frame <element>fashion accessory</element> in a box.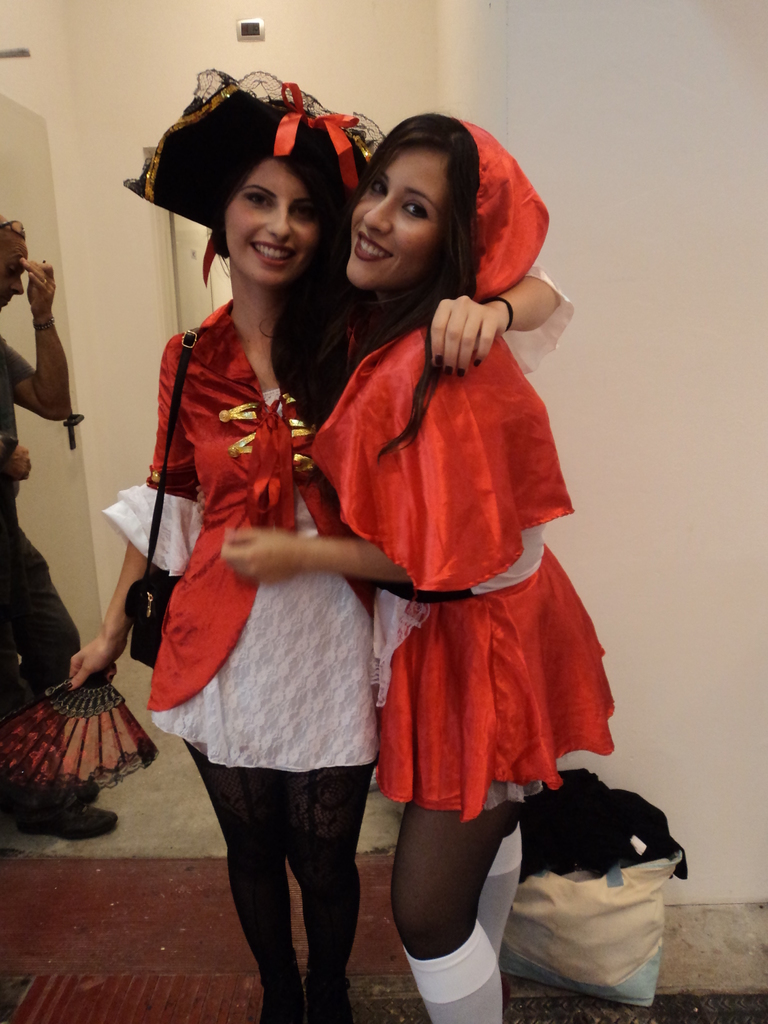
(305,957,348,1023).
